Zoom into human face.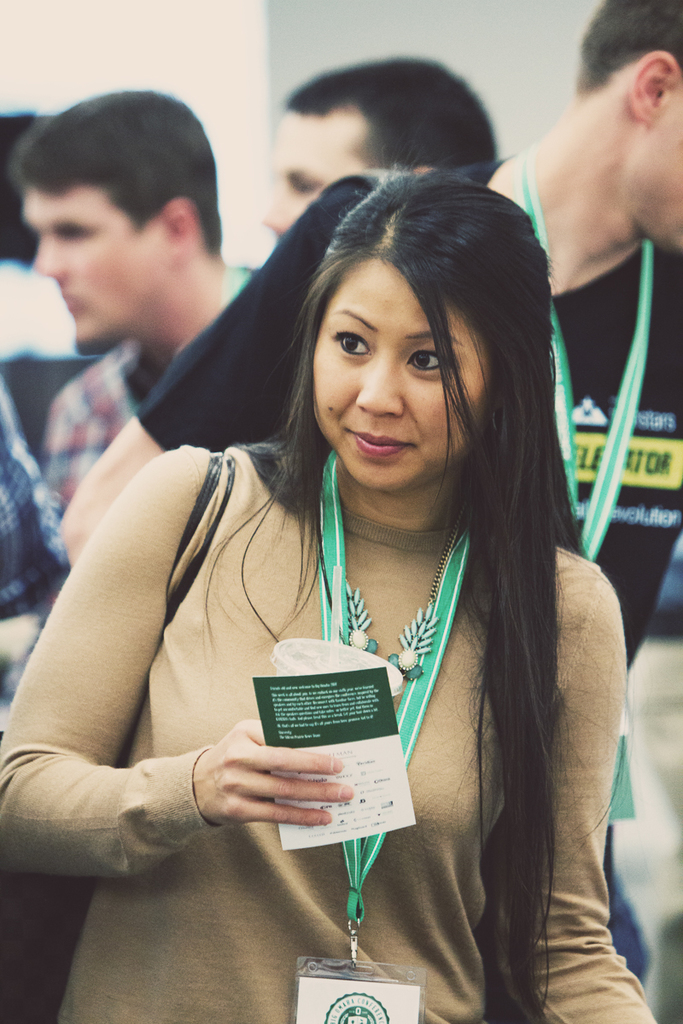
Zoom target: bbox=[622, 81, 682, 250].
